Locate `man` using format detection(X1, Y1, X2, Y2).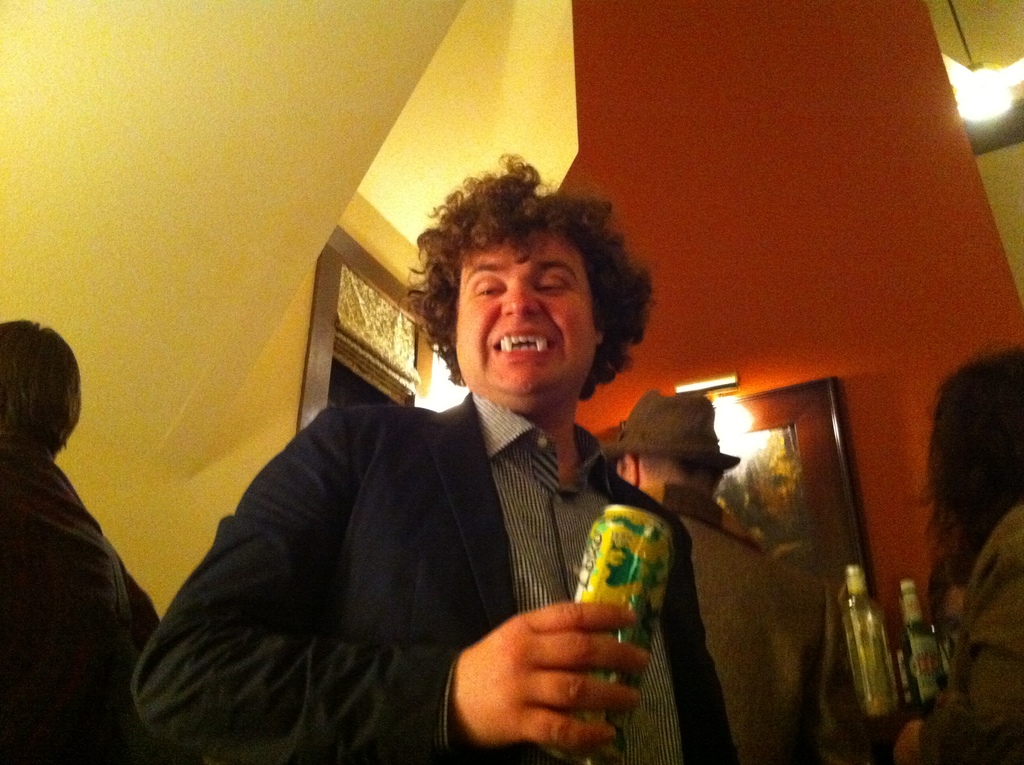
detection(127, 153, 740, 764).
